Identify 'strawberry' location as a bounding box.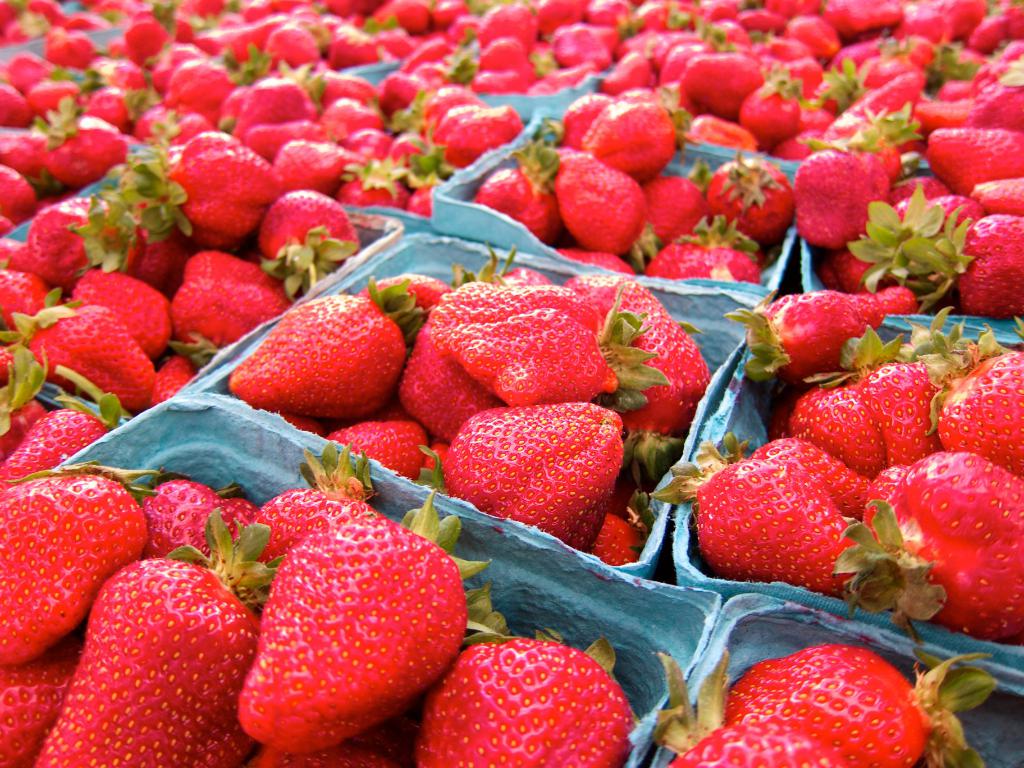
bbox=(227, 298, 420, 413).
